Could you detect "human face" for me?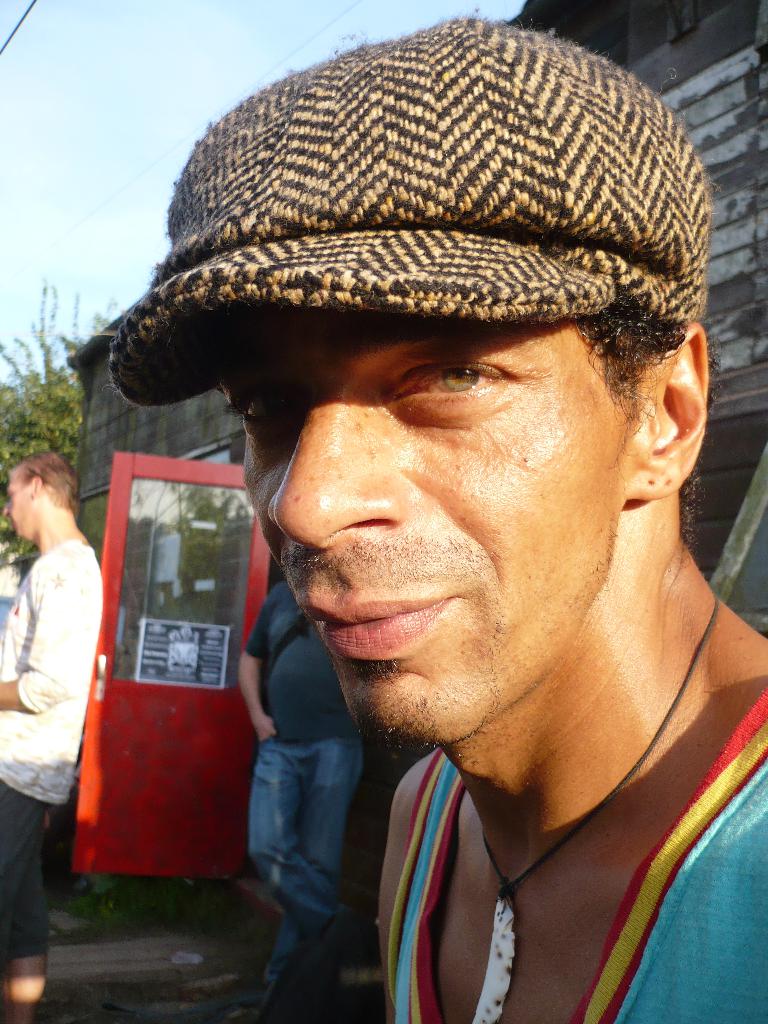
Detection result: [222, 299, 630, 741].
